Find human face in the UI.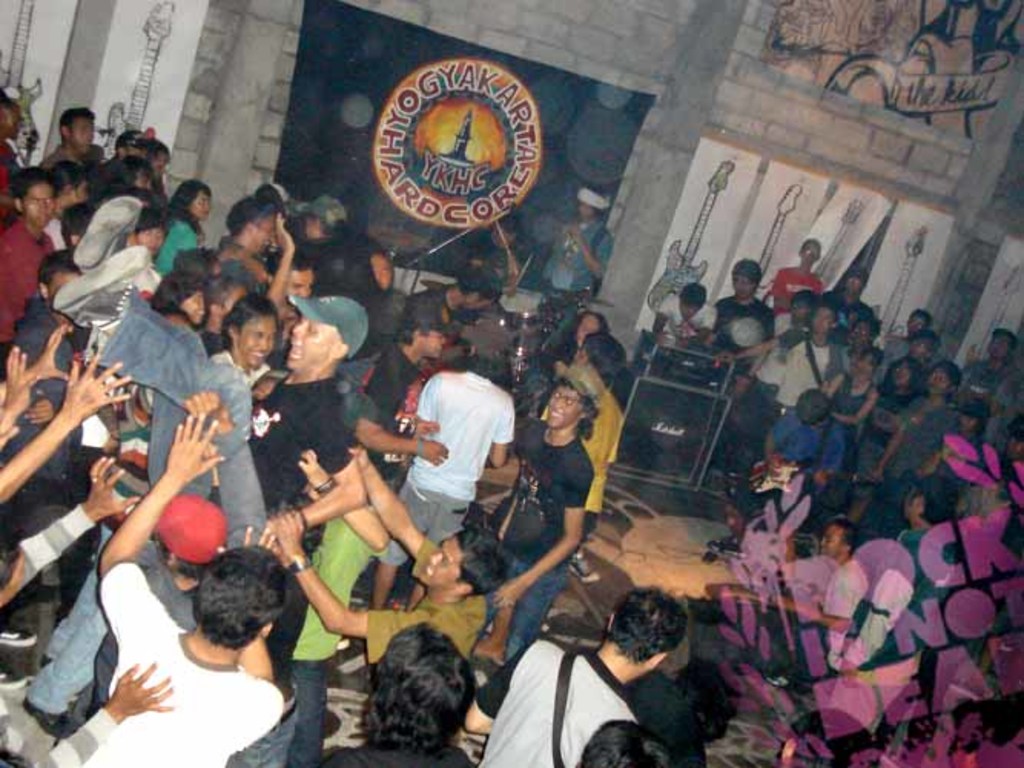
UI element at box(2, 104, 21, 140).
